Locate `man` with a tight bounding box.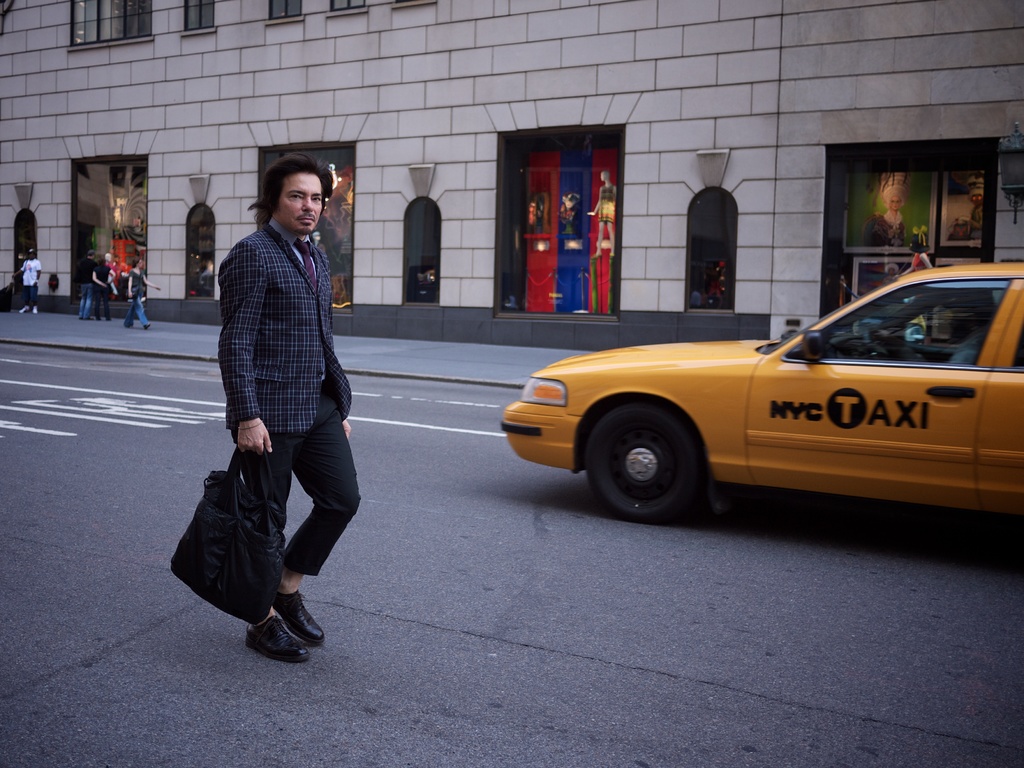
l=186, t=138, r=368, b=659.
